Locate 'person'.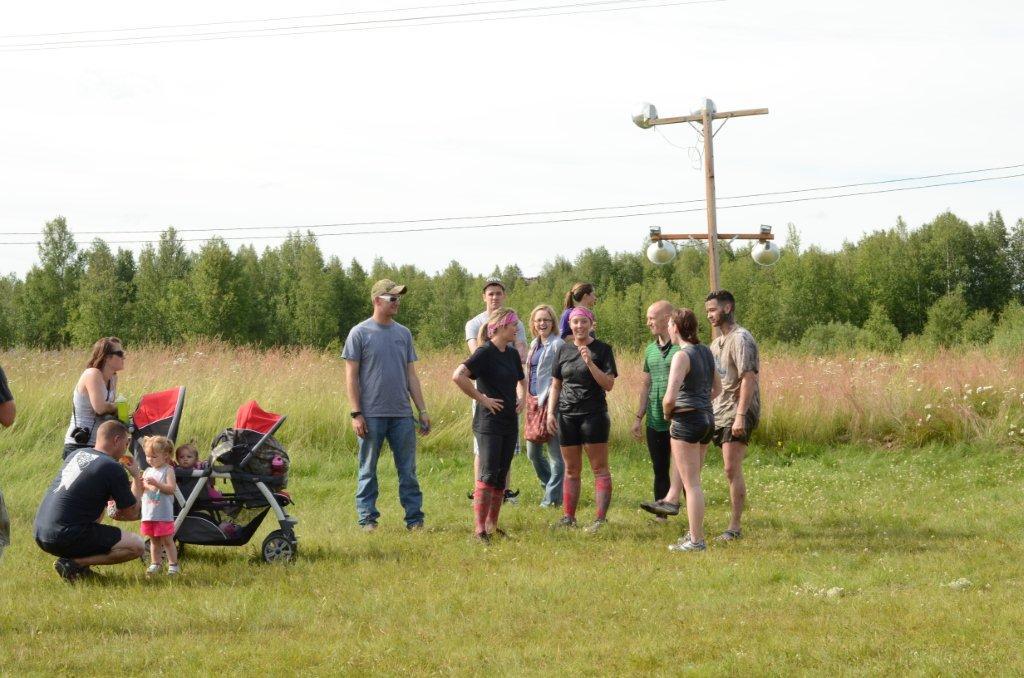
Bounding box: 547:307:618:525.
